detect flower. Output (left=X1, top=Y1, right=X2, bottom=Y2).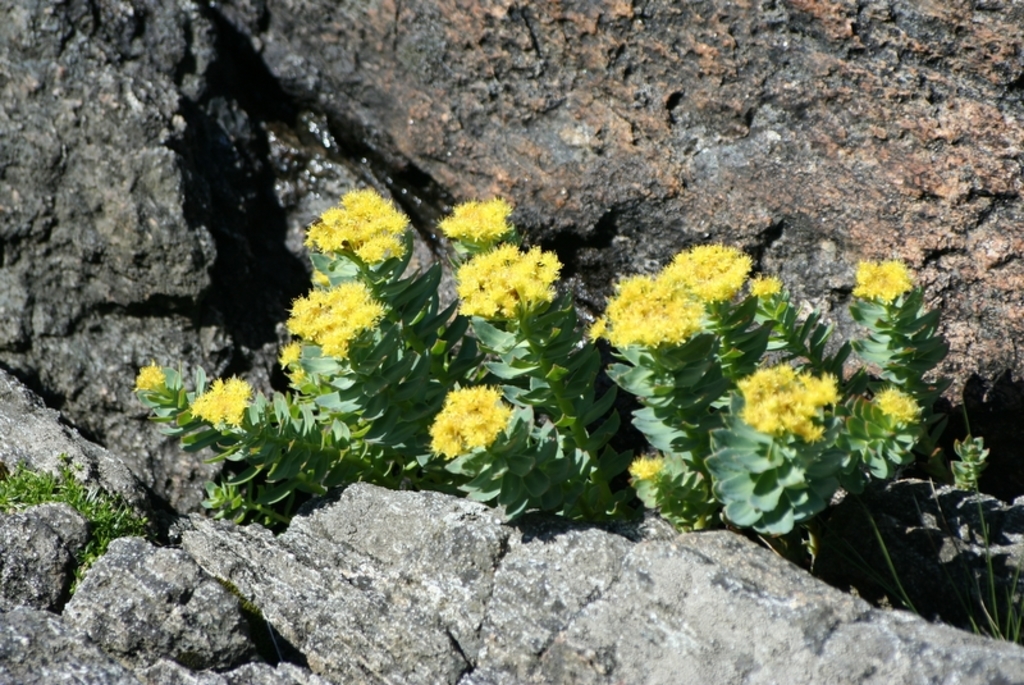
(left=874, top=385, right=922, bottom=426).
